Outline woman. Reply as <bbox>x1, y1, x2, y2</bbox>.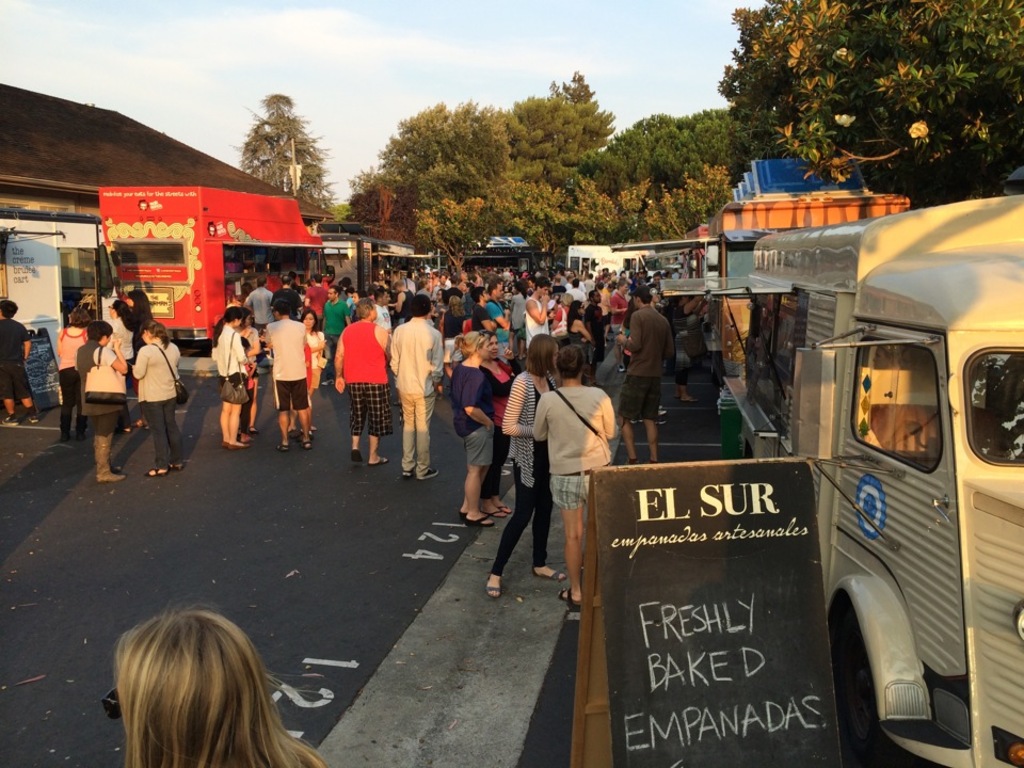
<bbox>112, 601, 330, 767</bbox>.
